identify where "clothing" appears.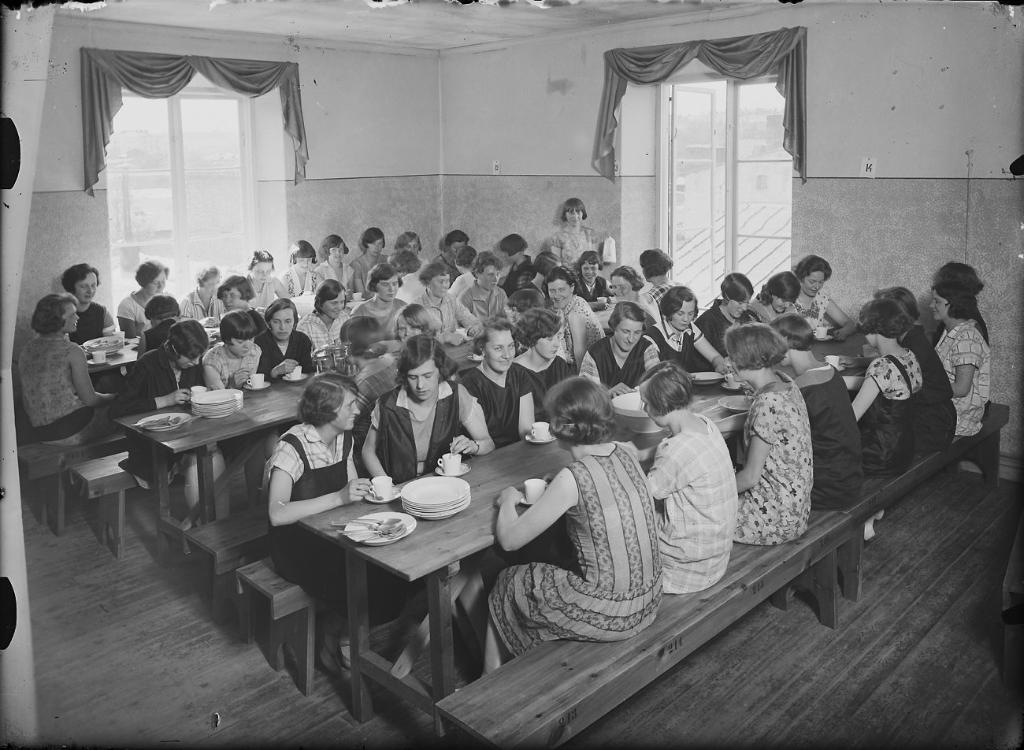
Appears at (799,364,864,503).
